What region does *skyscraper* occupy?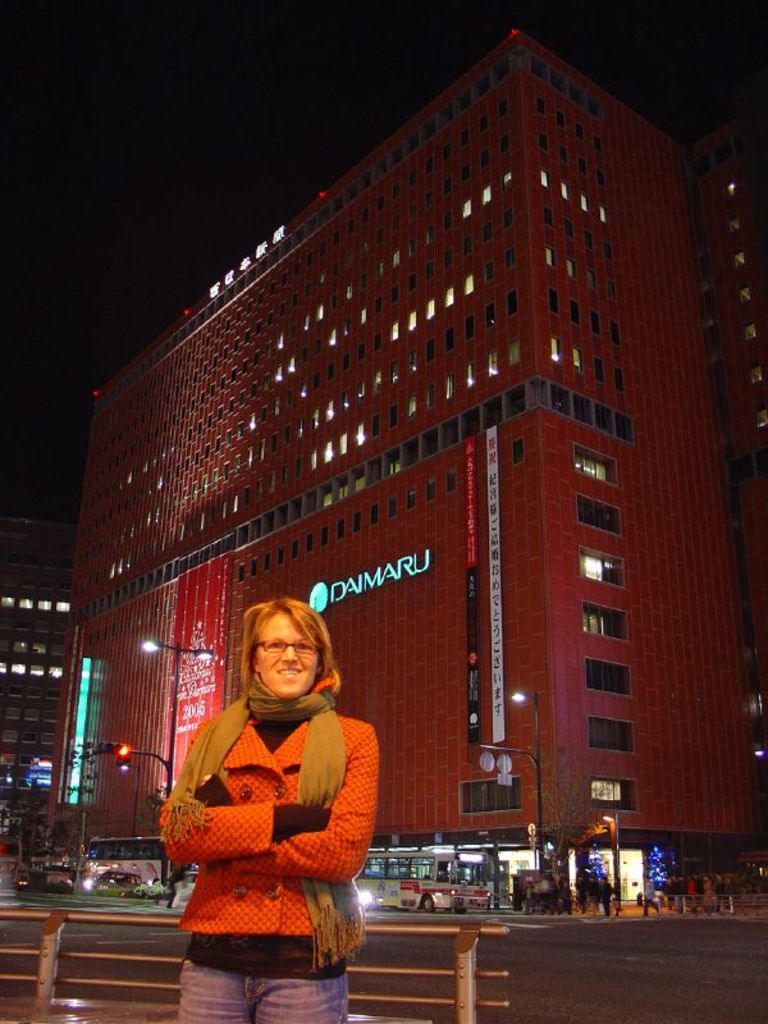
x1=38 y1=38 x2=741 y2=911.
